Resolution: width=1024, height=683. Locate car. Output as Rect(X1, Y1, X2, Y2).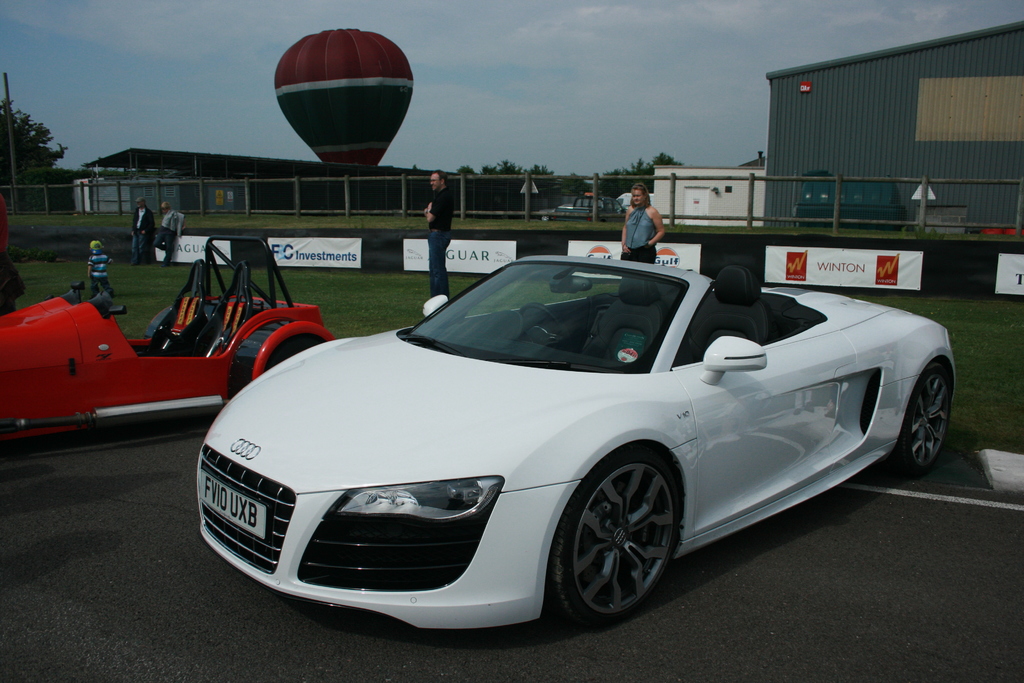
Rect(0, 235, 324, 452).
